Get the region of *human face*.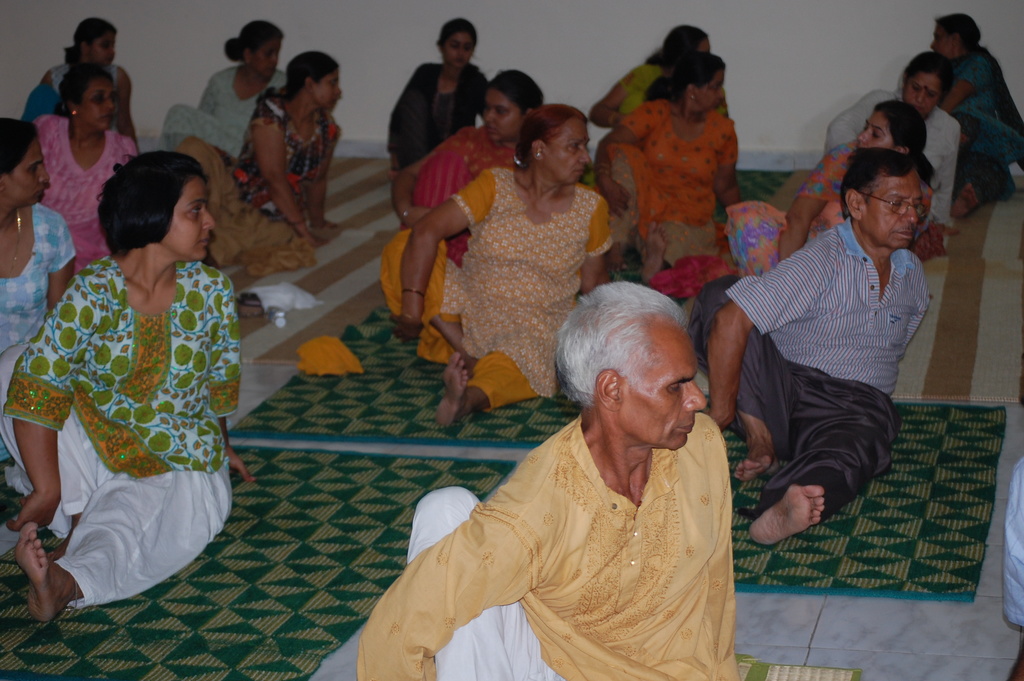
locate(621, 317, 710, 448).
